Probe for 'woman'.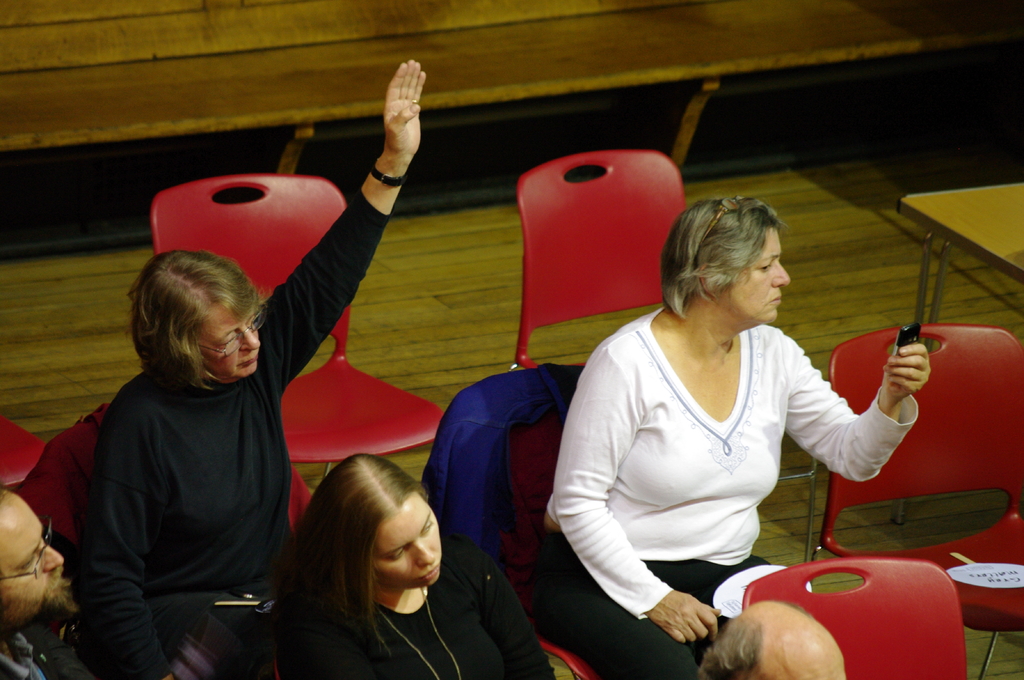
Probe result: box(550, 193, 925, 679).
